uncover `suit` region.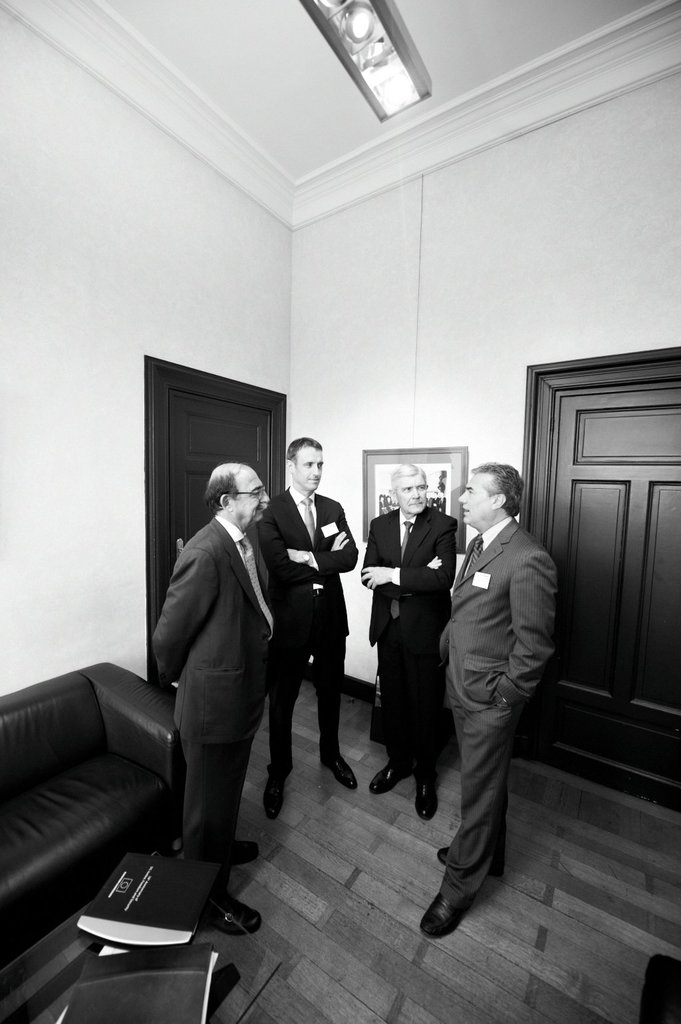
Uncovered: (left=266, top=489, right=364, bottom=778).
